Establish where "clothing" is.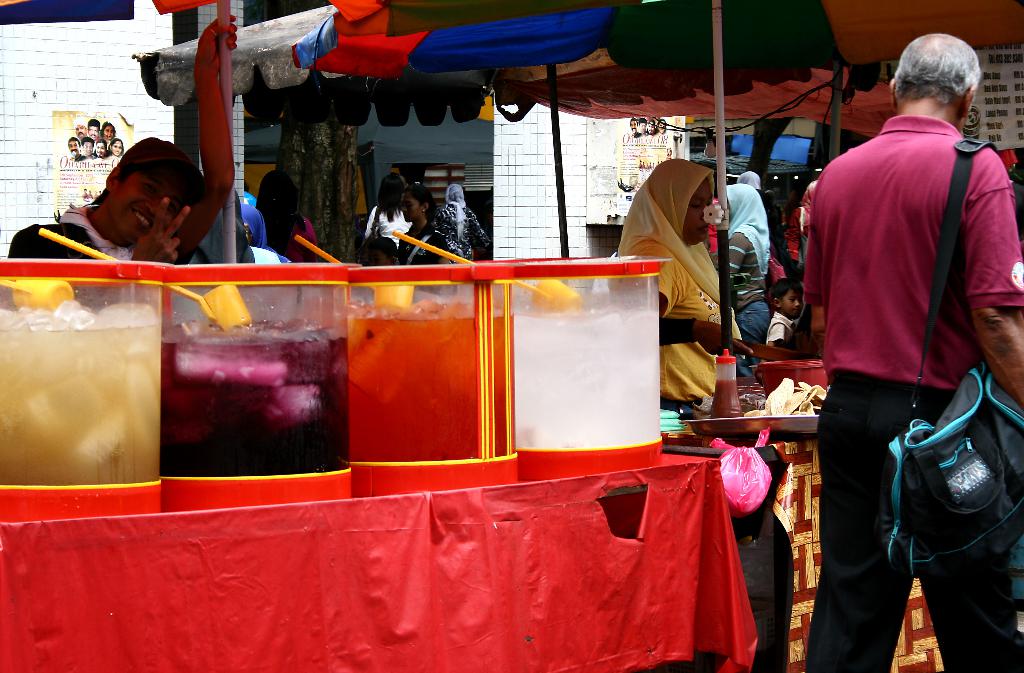
Established at bbox=(718, 182, 769, 348).
